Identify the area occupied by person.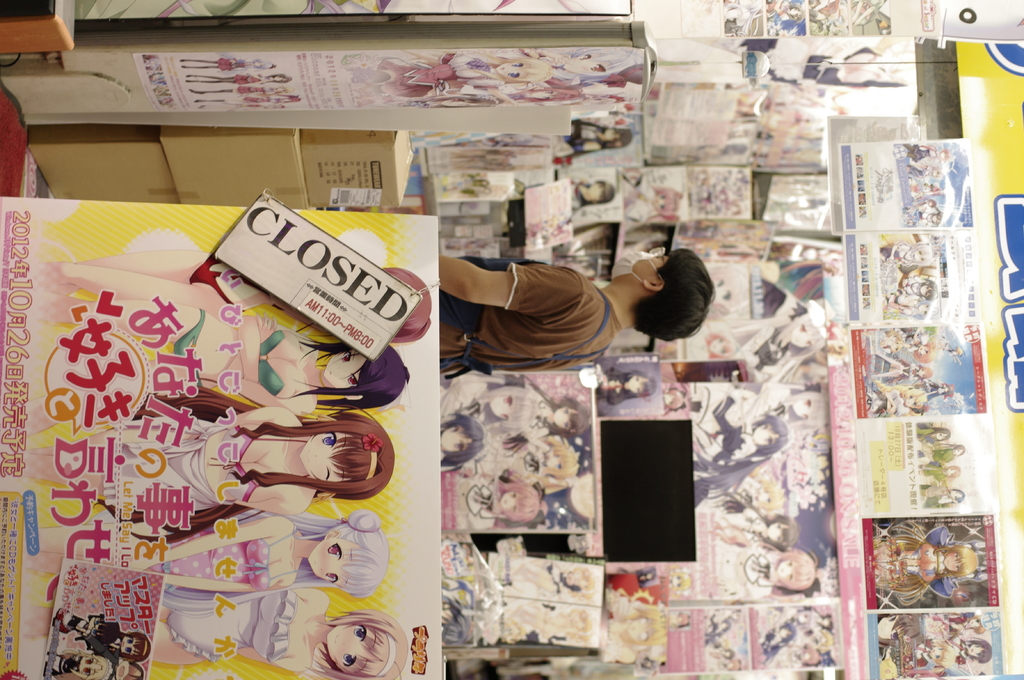
Area: region(22, 260, 429, 400).
